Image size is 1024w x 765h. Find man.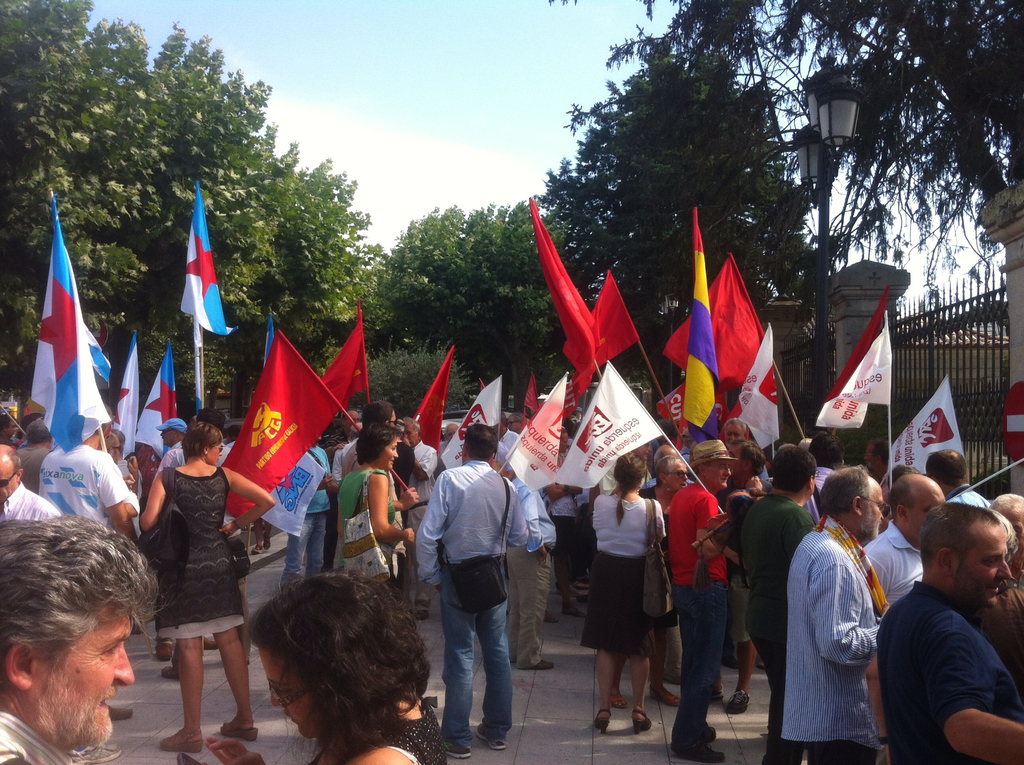
l=924, t=445, r=989, b=512.
